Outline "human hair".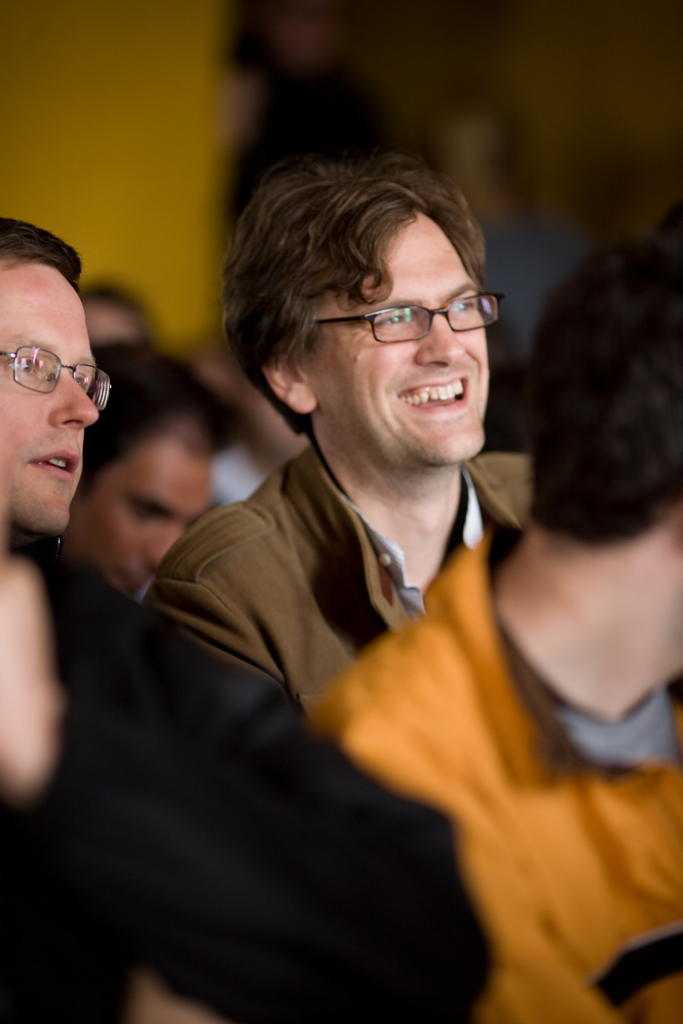
Outline: (x1=78, y1=337, x2=250, y2=469).
